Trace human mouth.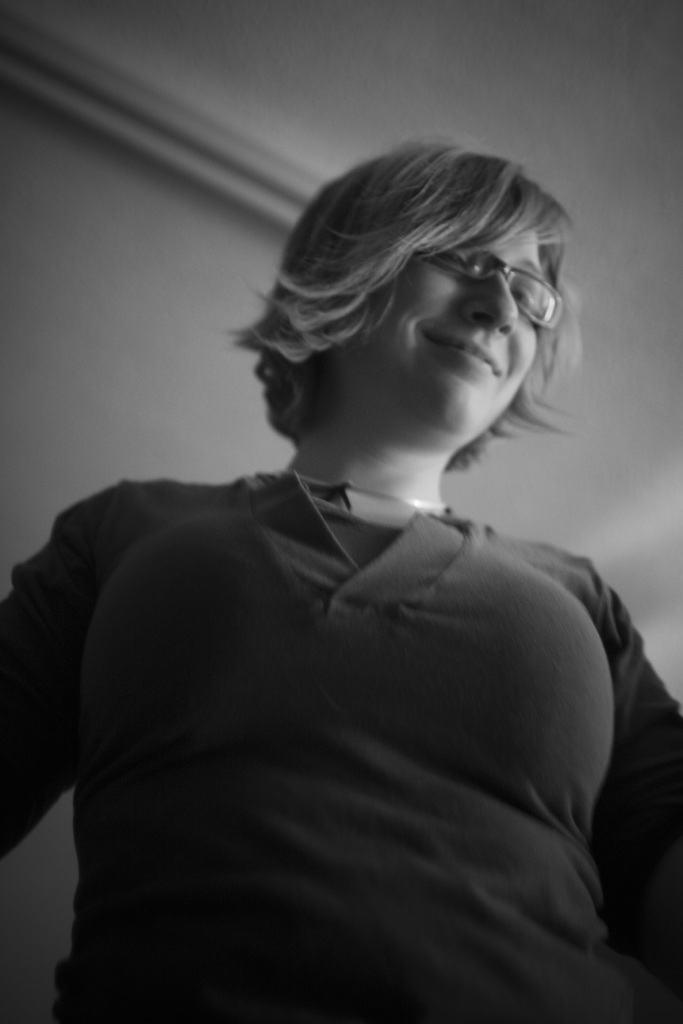
Traced to {"x1": 421, "y1": 335, "x2": 498, "y2": 373}.
